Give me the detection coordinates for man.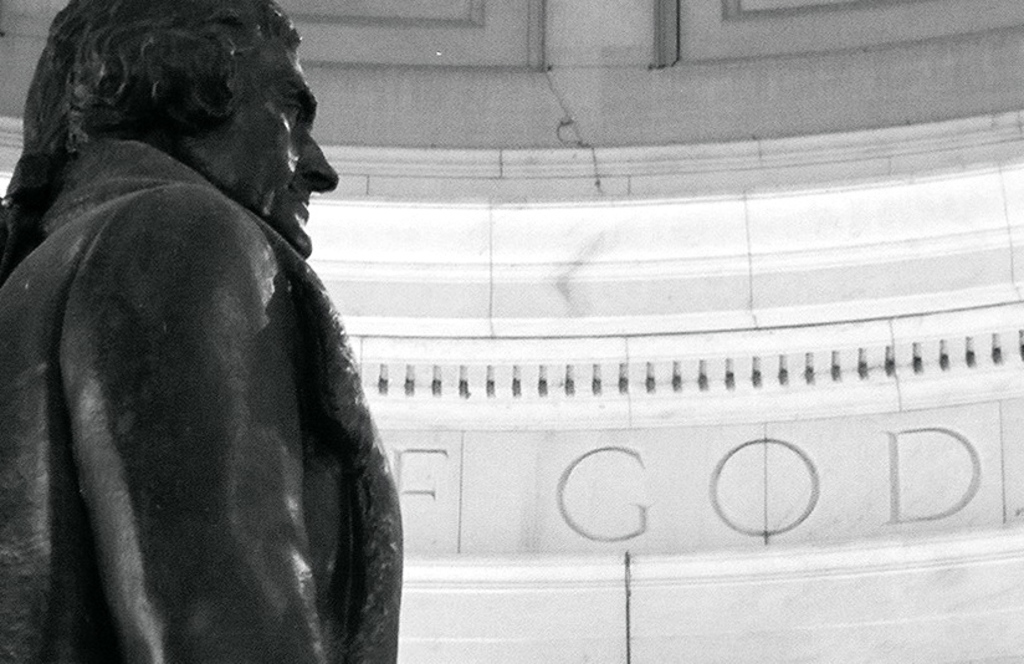
{"x1": 4, "y1": 0, "x2": 427, "y2": 654}.
